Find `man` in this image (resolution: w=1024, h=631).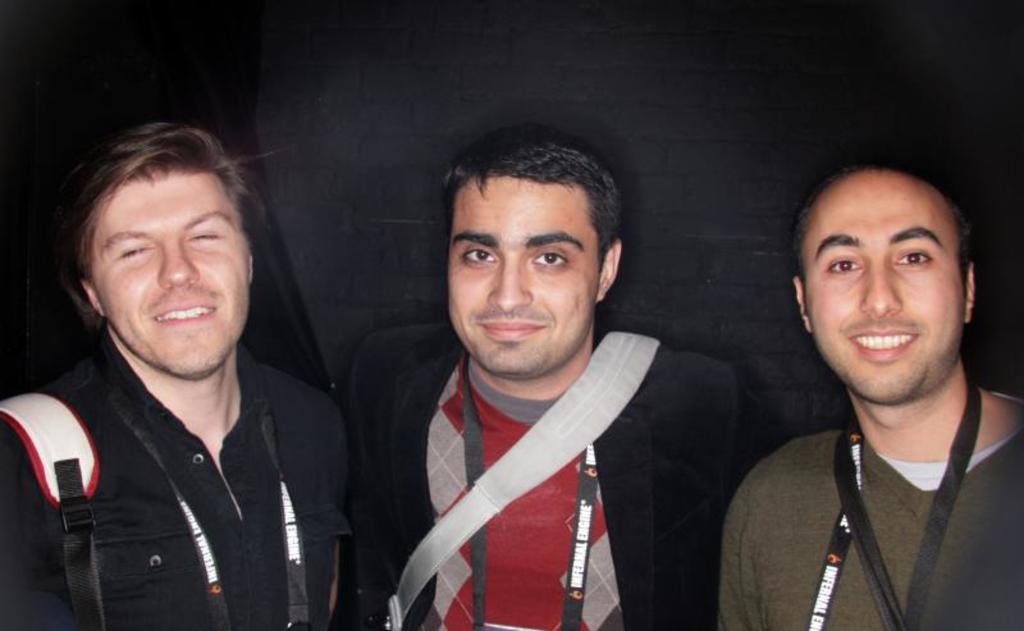
BBox(705, 148, 1023, 630).
